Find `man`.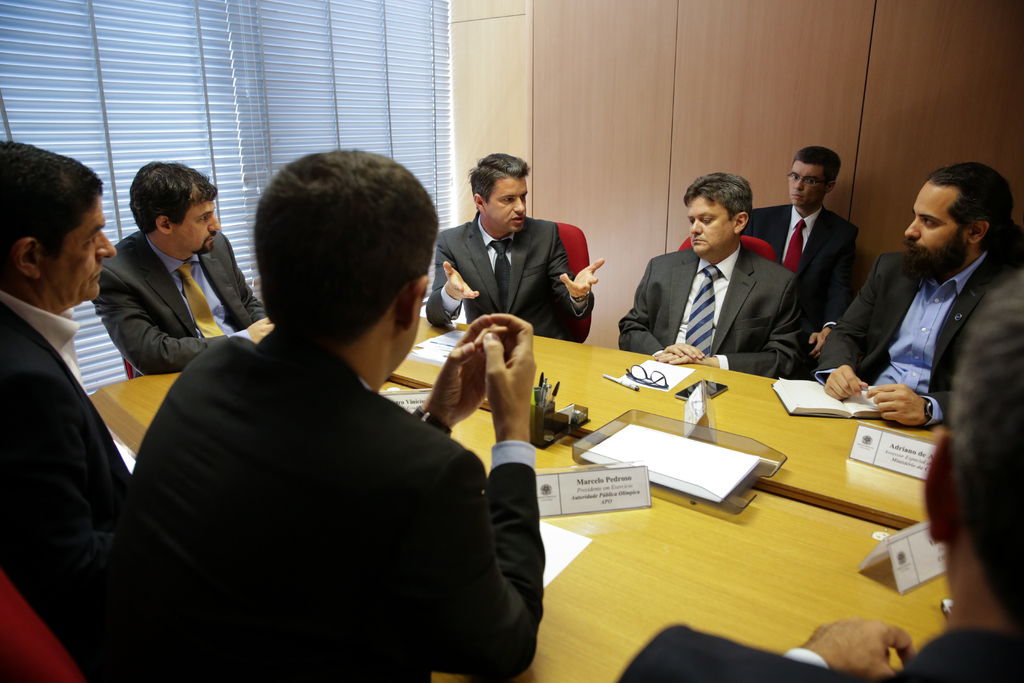
[x1=0, y1=136, x2=135, y2=682].
